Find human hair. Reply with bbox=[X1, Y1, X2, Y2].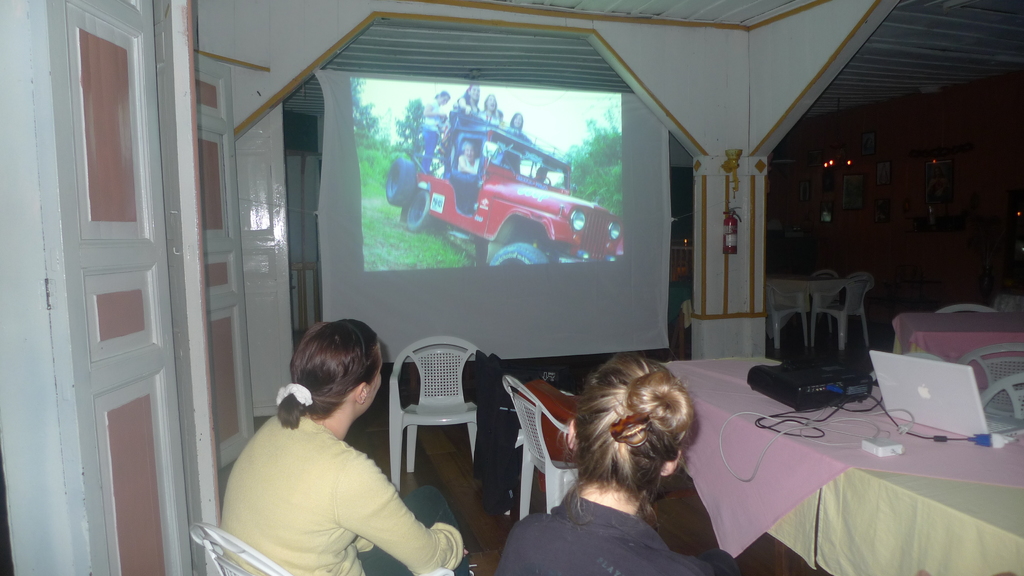
bbox=[462, 142, 476, 163].
